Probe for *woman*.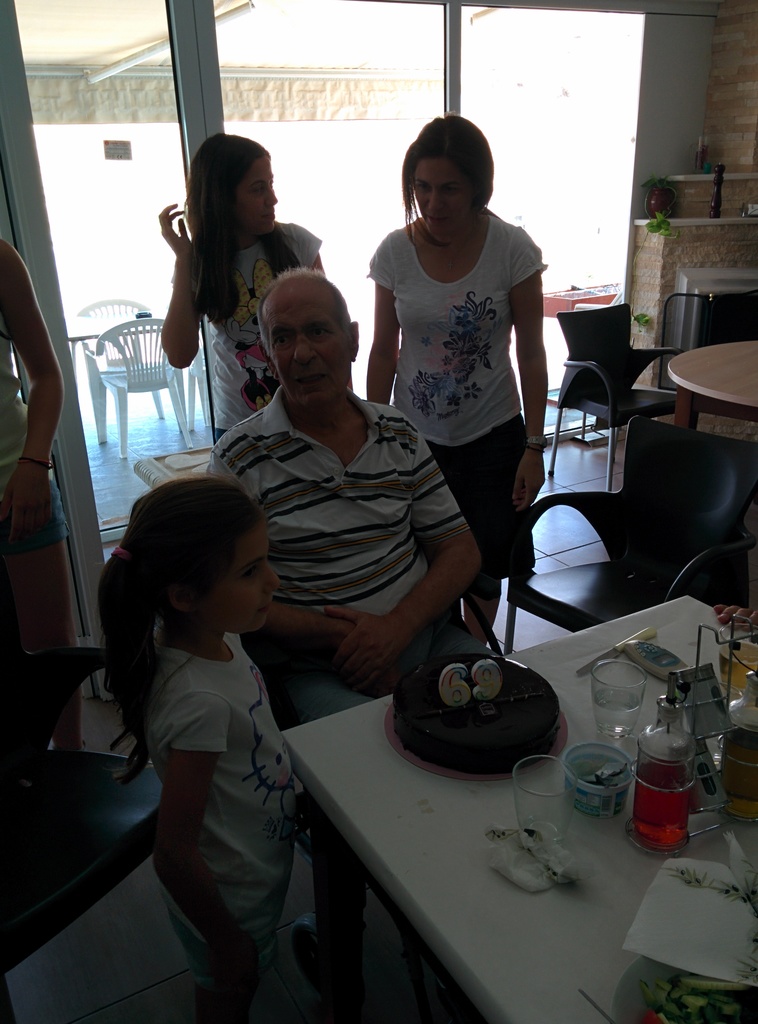
Probe result: 159 129 323 431.
